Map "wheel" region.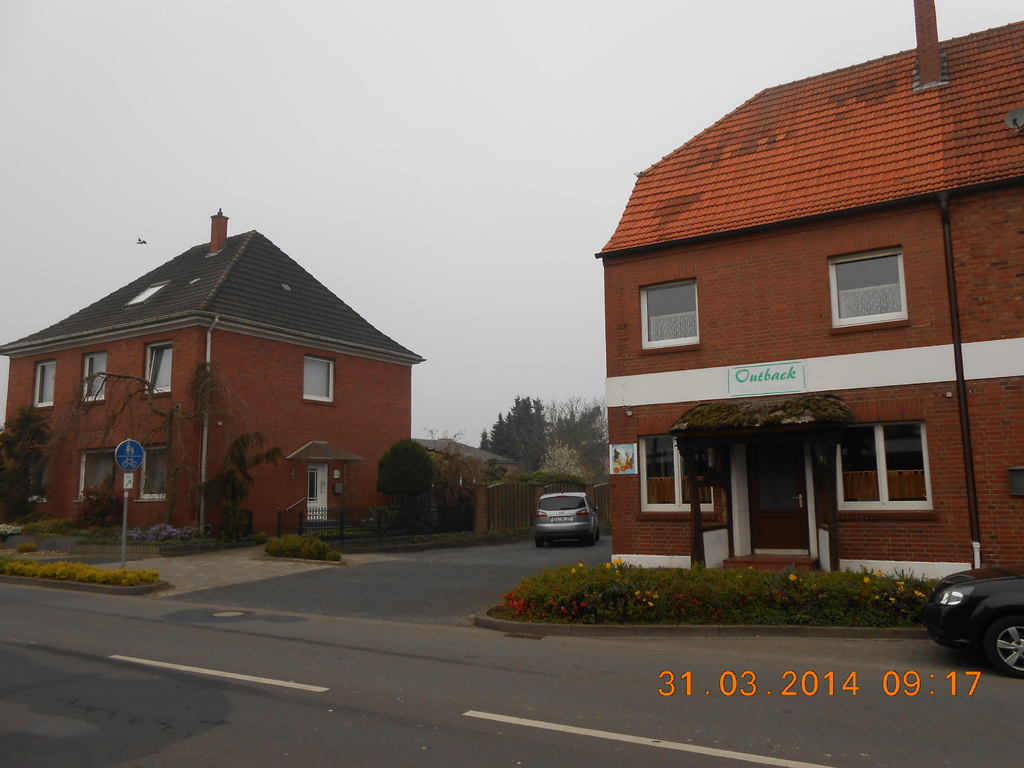
Mapped to locate(984, 614, 1023, 675).
